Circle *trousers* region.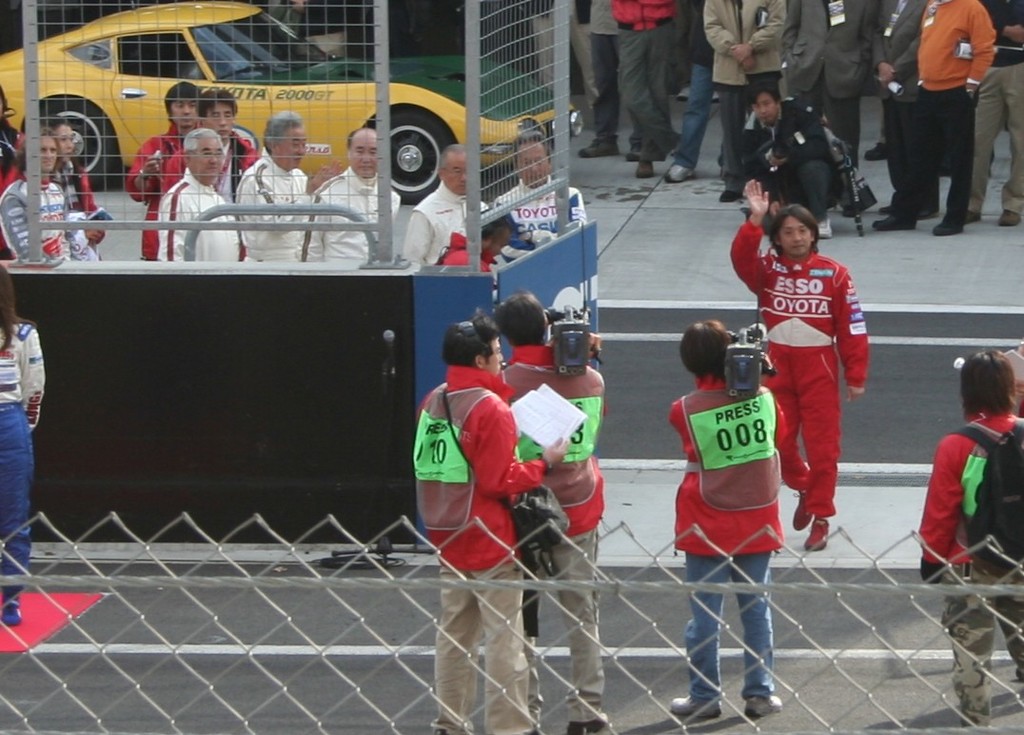
Region: [x1=686, y1=546, x2=798, y2=710].
